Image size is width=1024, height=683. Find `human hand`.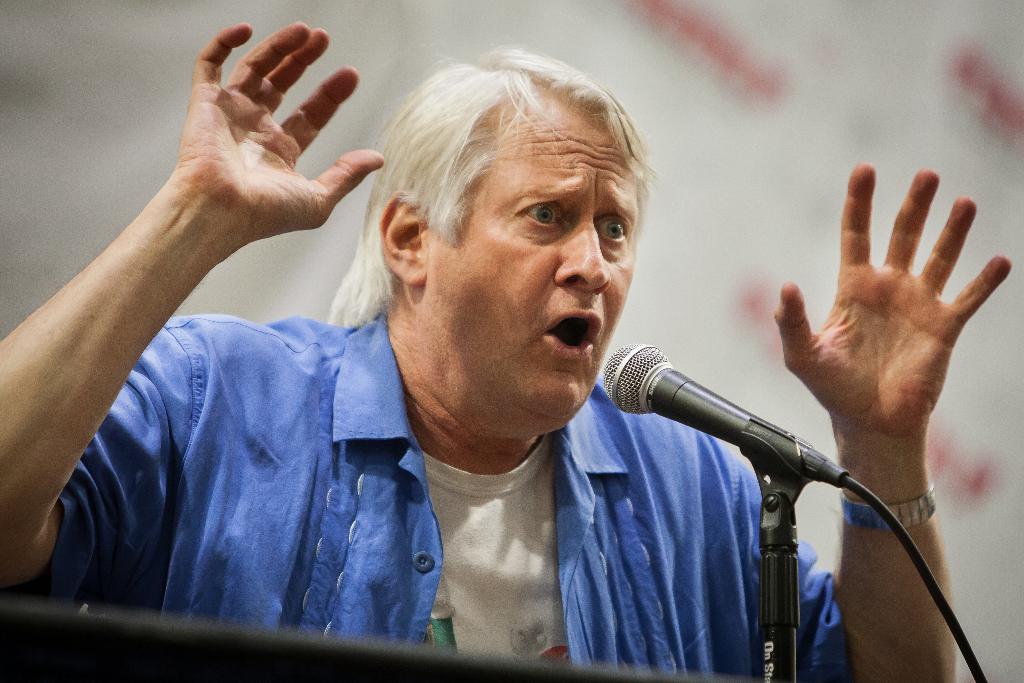
box(173, 19, 387, 248).
